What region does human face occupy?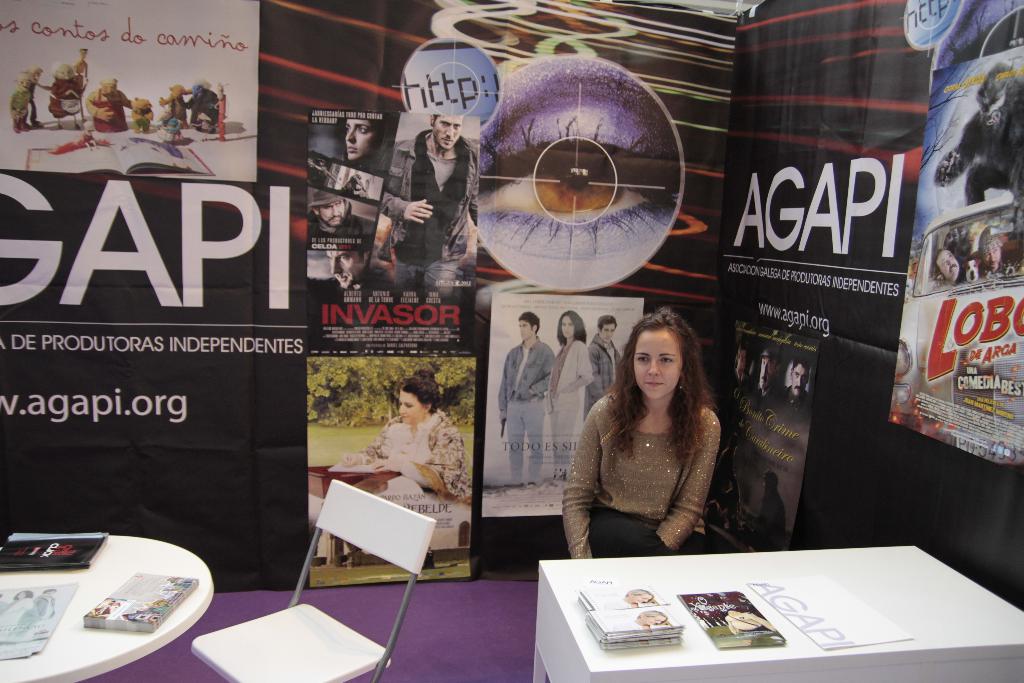
328/251/365/290.
